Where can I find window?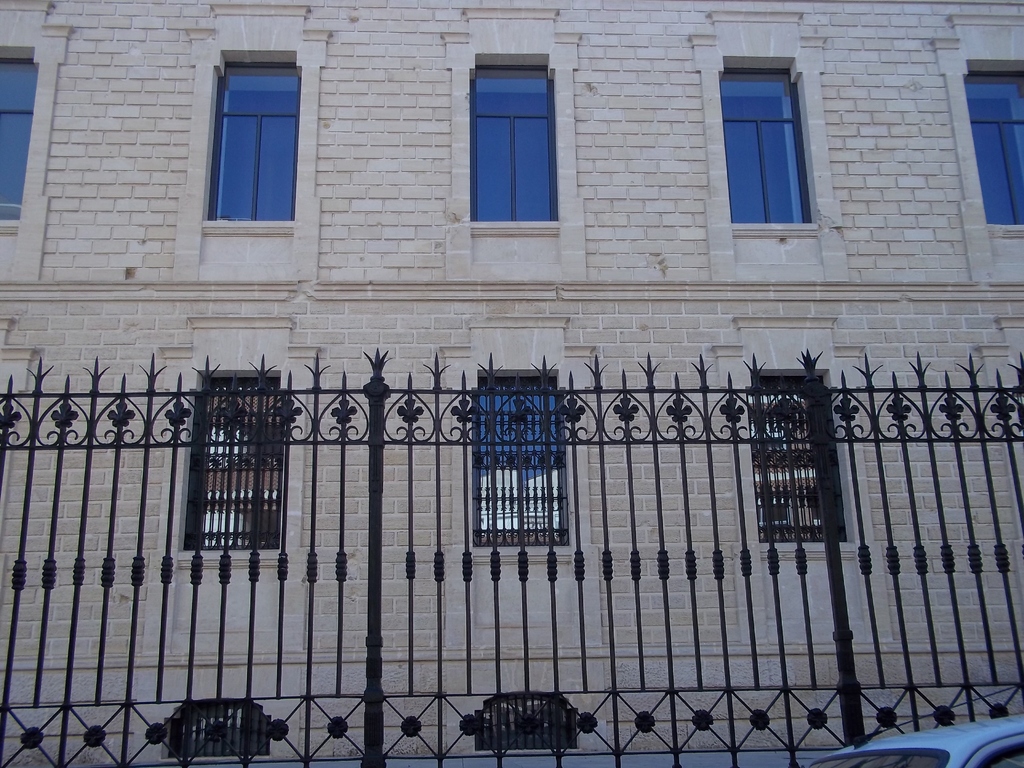
You can find it at 0:50:39:232.
